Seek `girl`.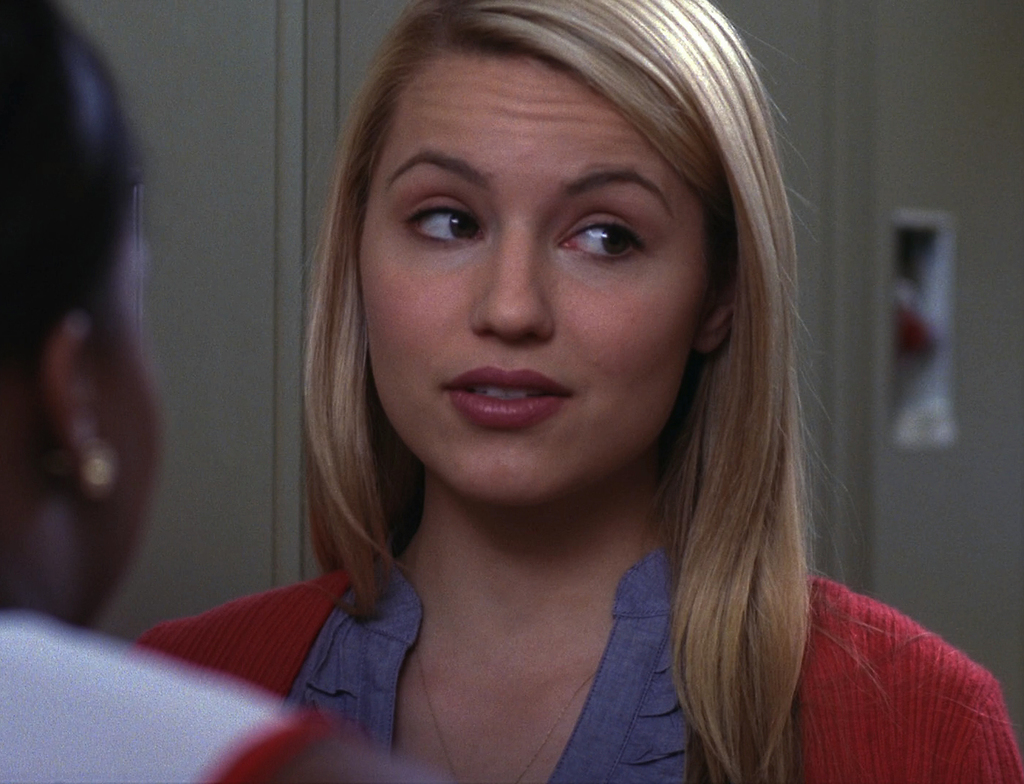
(4, 4, 442, 783).
